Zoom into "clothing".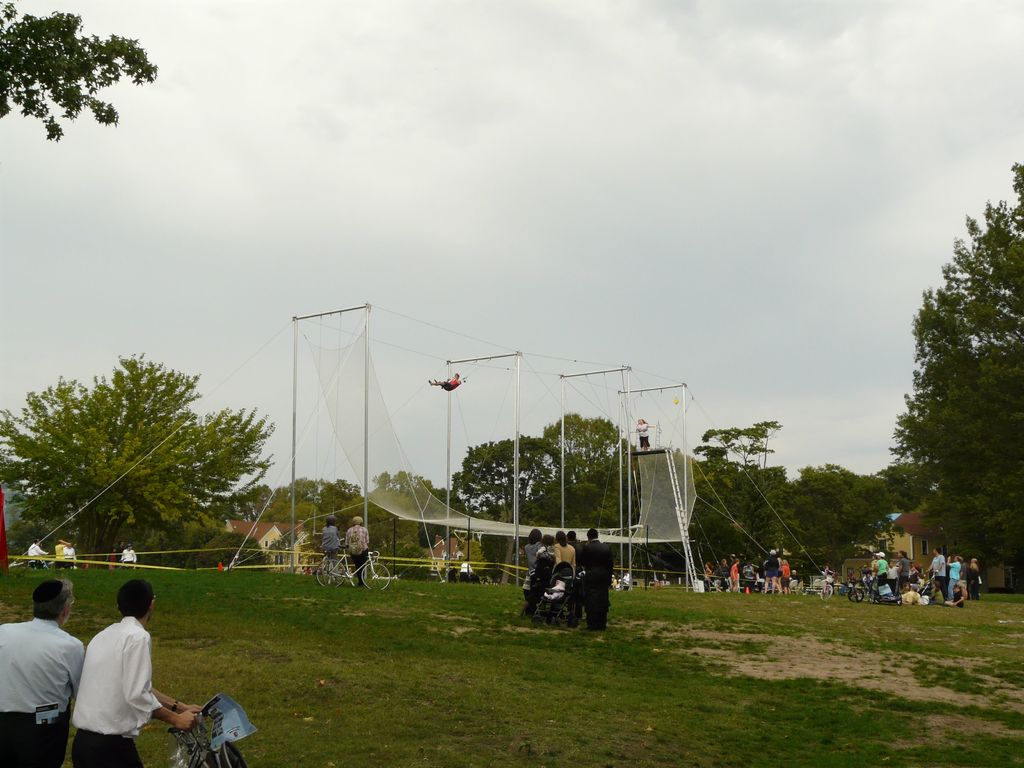
Zoom target: (0,617,83,767).
